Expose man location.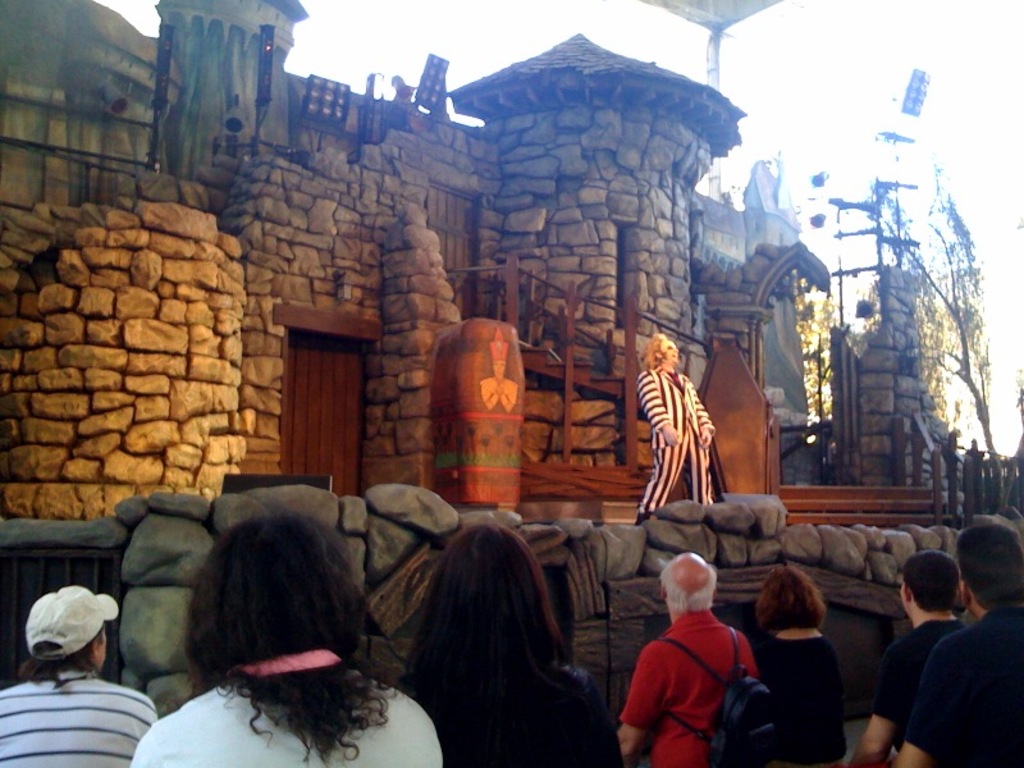
Exposed at region(637, 332, 718, 527).
